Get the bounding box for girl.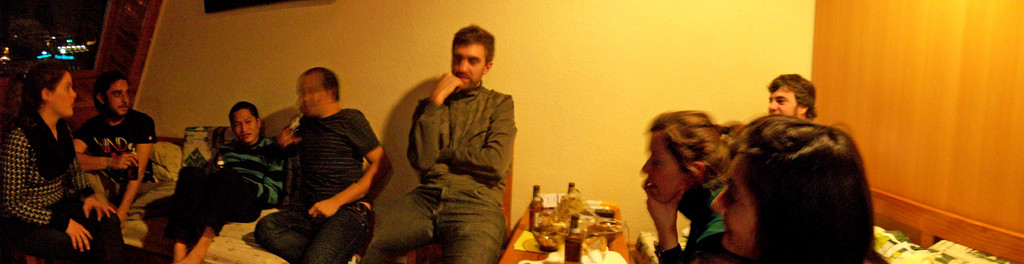
crop(645, 111, 764, 263).
